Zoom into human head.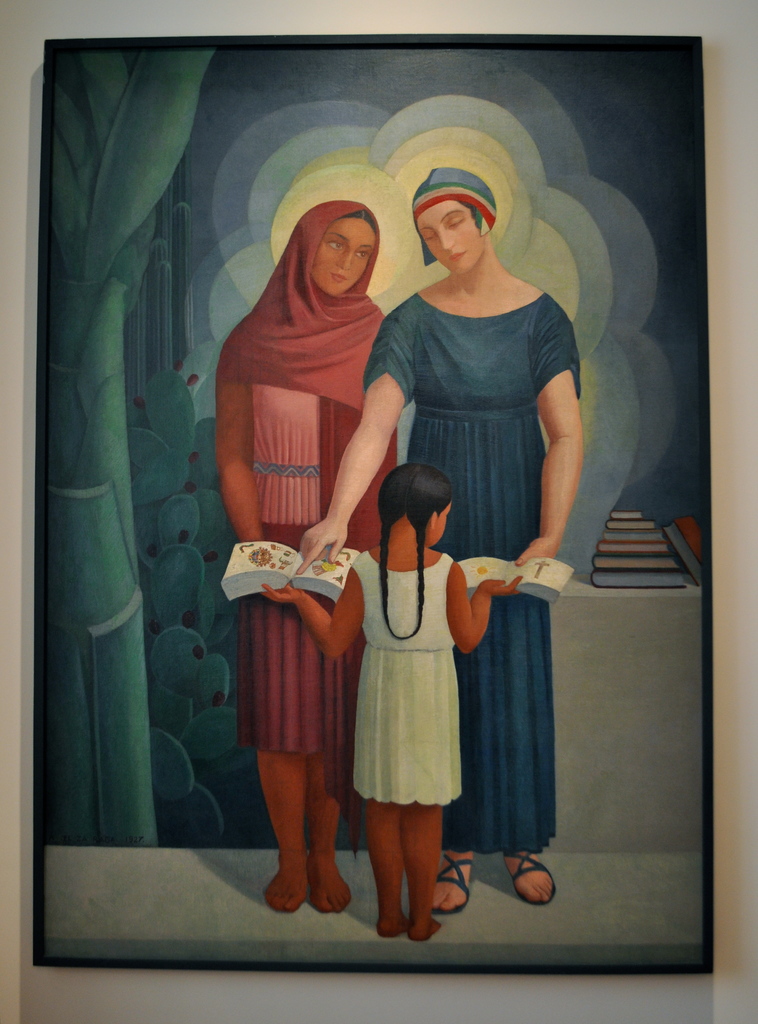
Zoom target: 422, 168, 506, 260.
